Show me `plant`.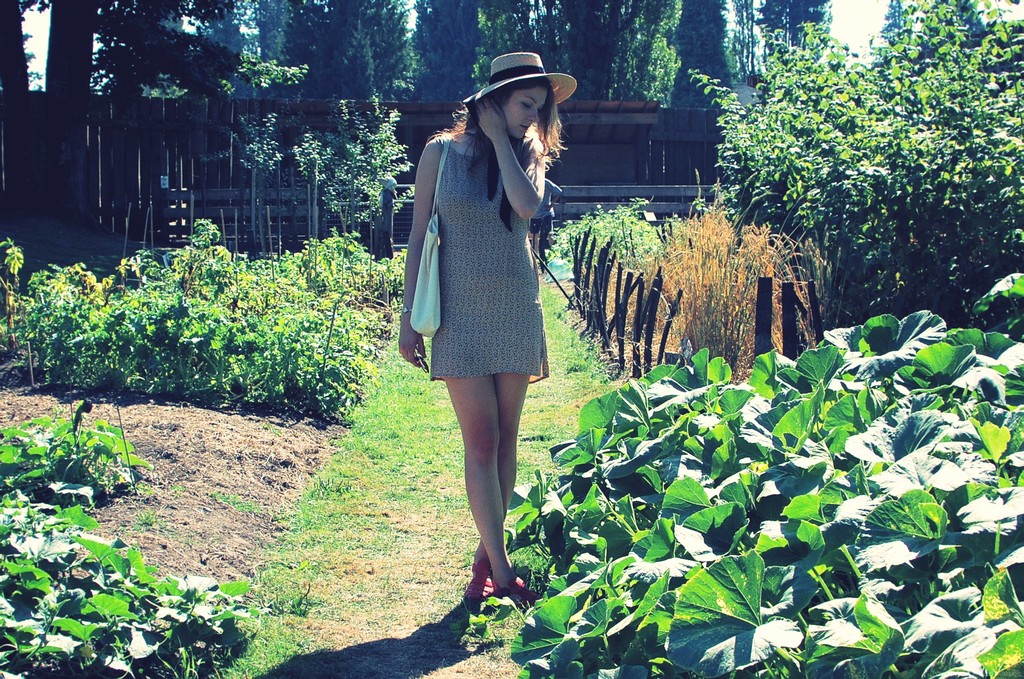
`plant` is here: <box>543,198,671,284</box>.
